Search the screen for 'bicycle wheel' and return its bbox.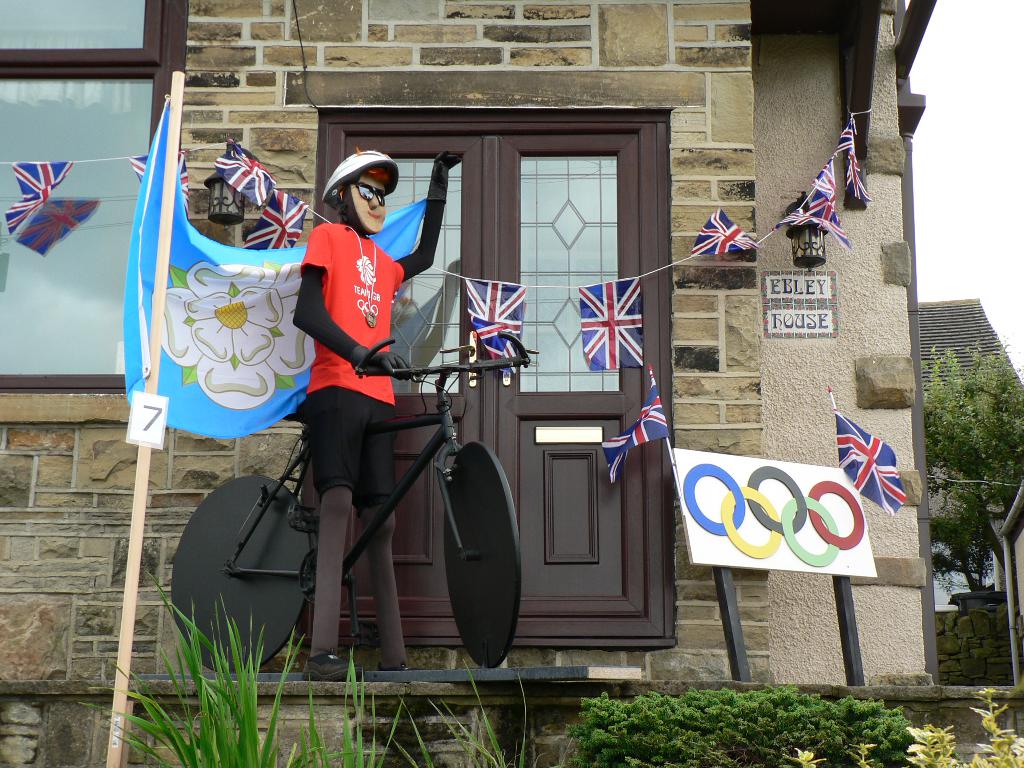
Found: [172,477,308,671].
